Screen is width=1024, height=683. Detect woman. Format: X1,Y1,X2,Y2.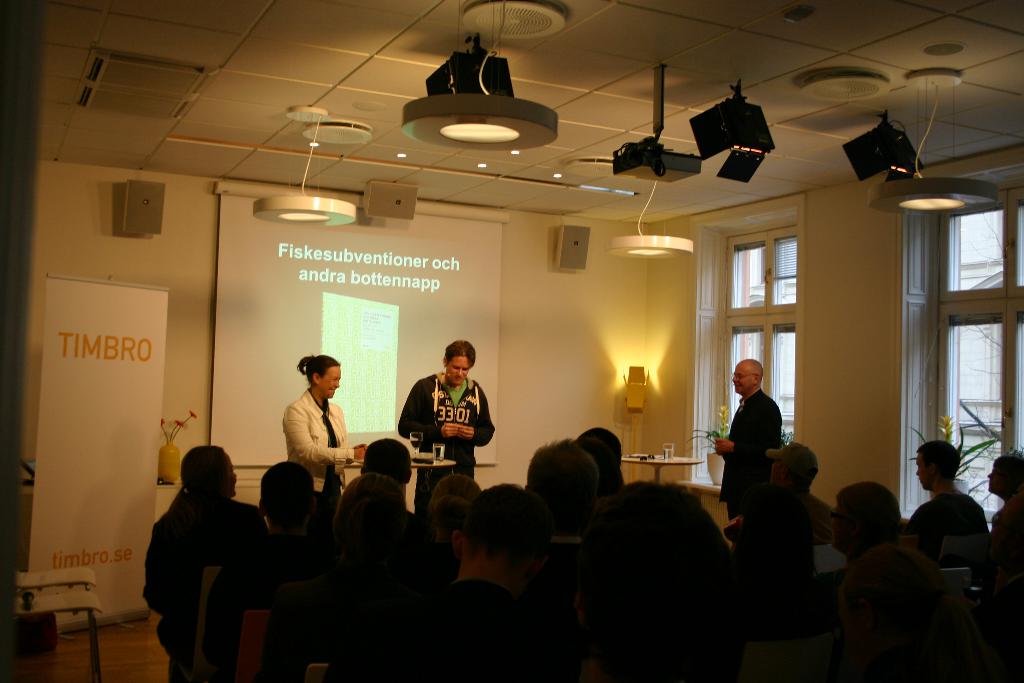
136,434,268,675.
